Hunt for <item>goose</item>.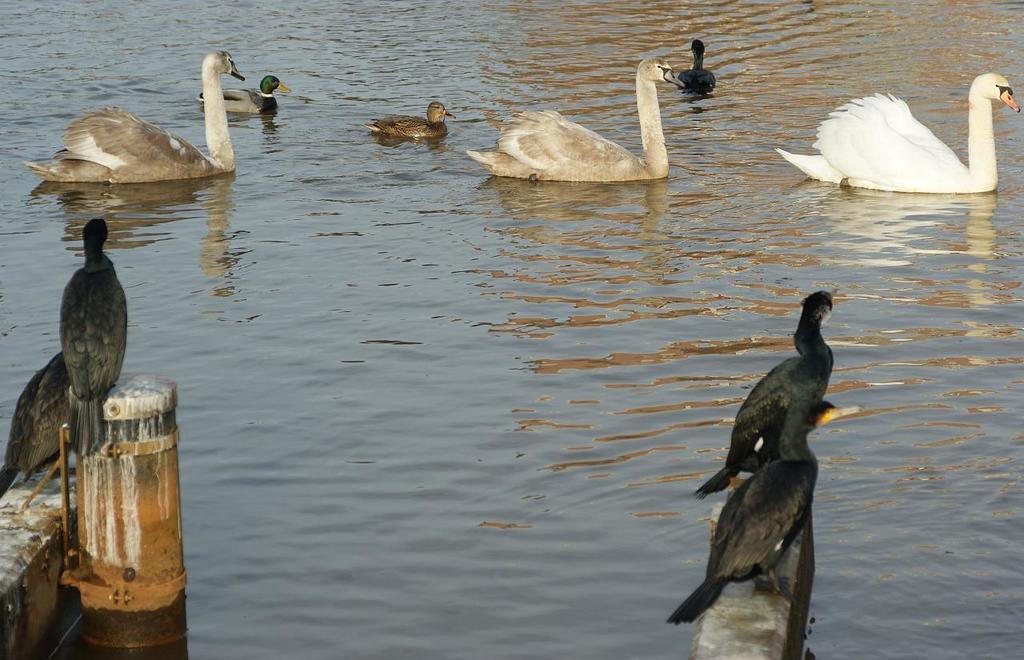
Hunted down at bbox(775, 71, 1019, 193).
